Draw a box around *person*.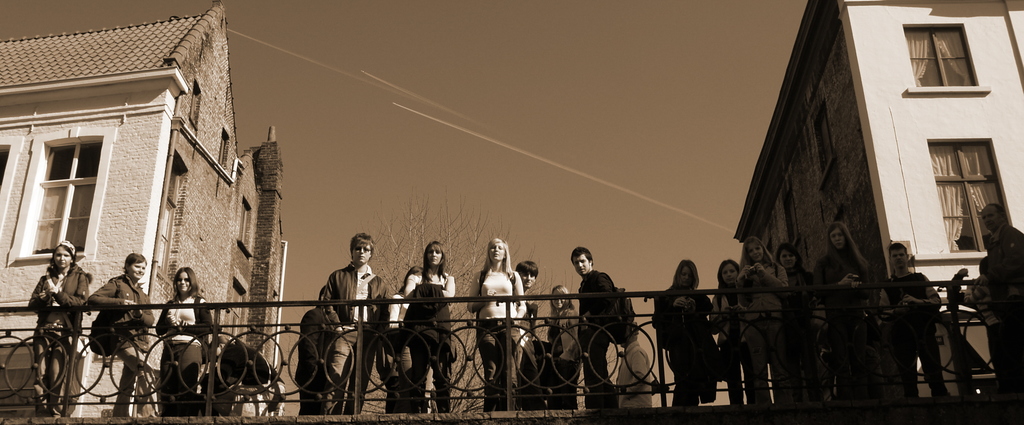
left=203, top=334, right=282, bottom=422.
